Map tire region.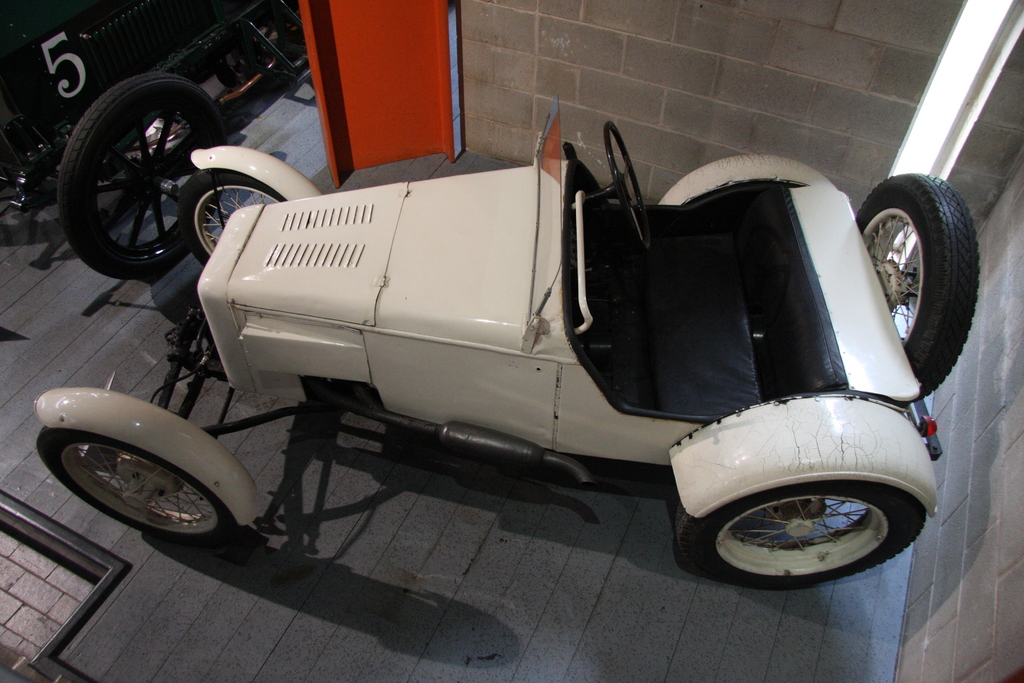
Mapped to (left=669, top=483, right=925, bottom=593).
